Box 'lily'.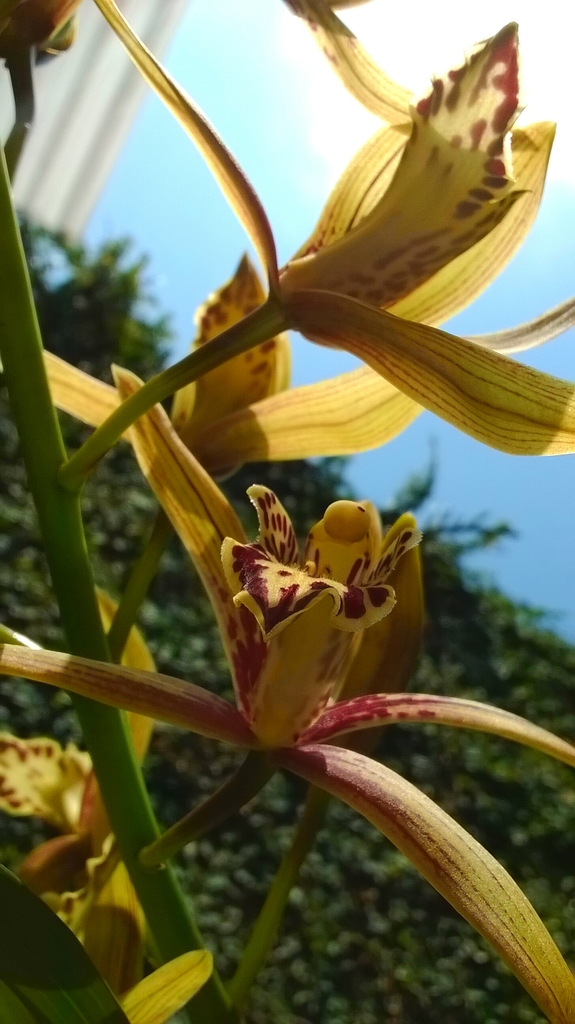
Rect(0, 364, 574, 1023).
